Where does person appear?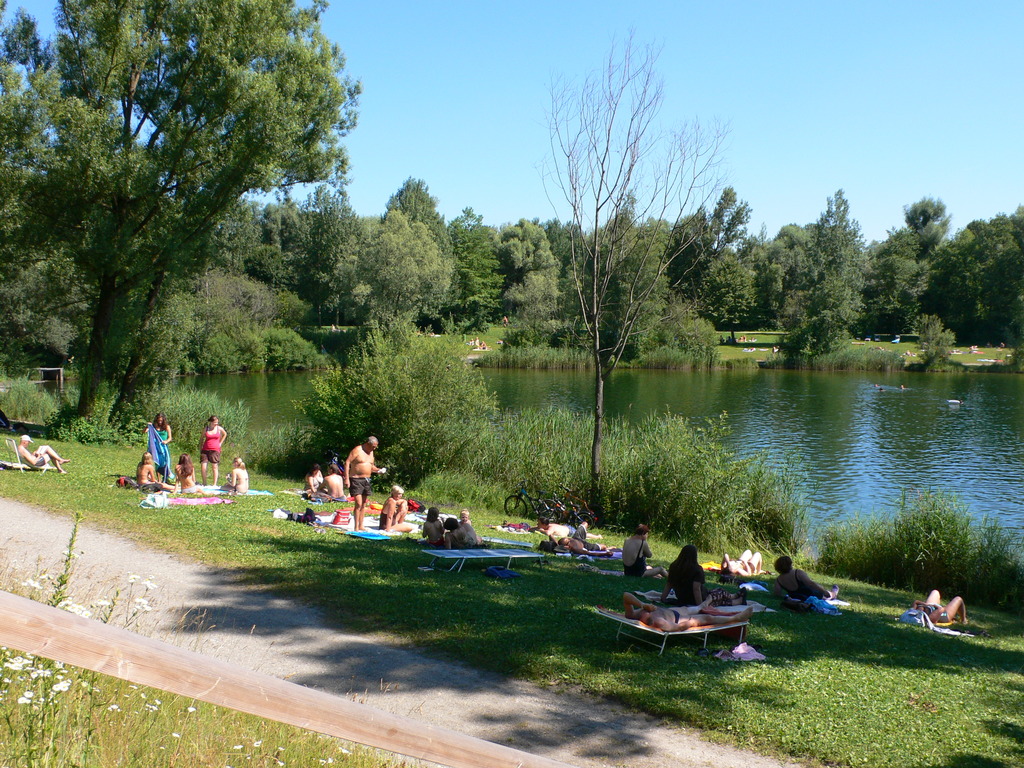
Appears at bbox(318, 463, 347, 502).
